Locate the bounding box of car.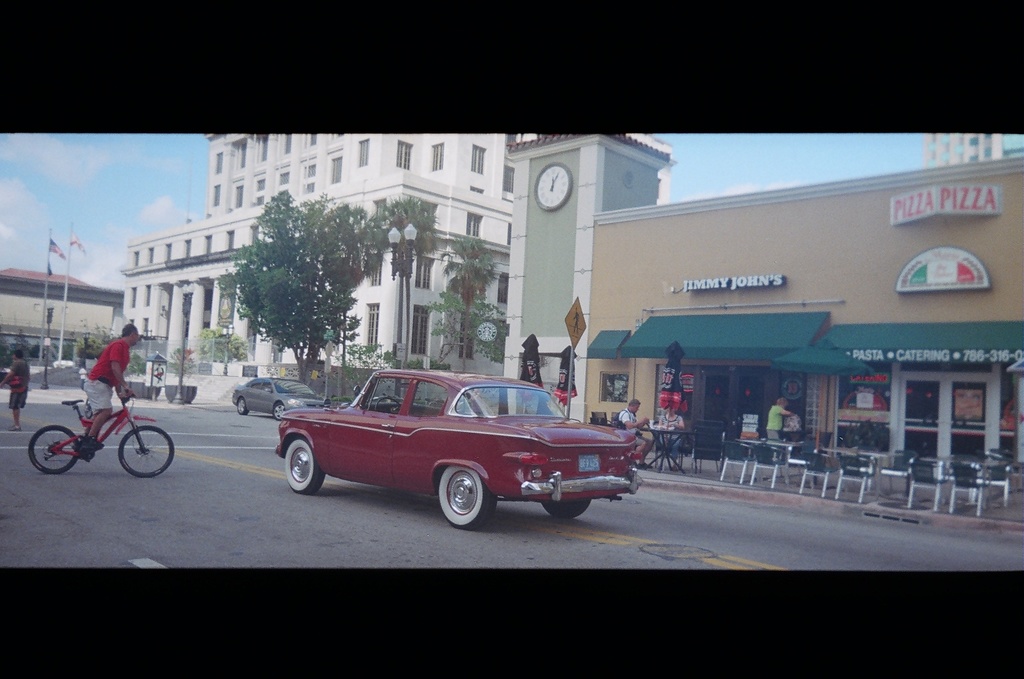
Bounding box: <box>270,372,641,533</box>.
